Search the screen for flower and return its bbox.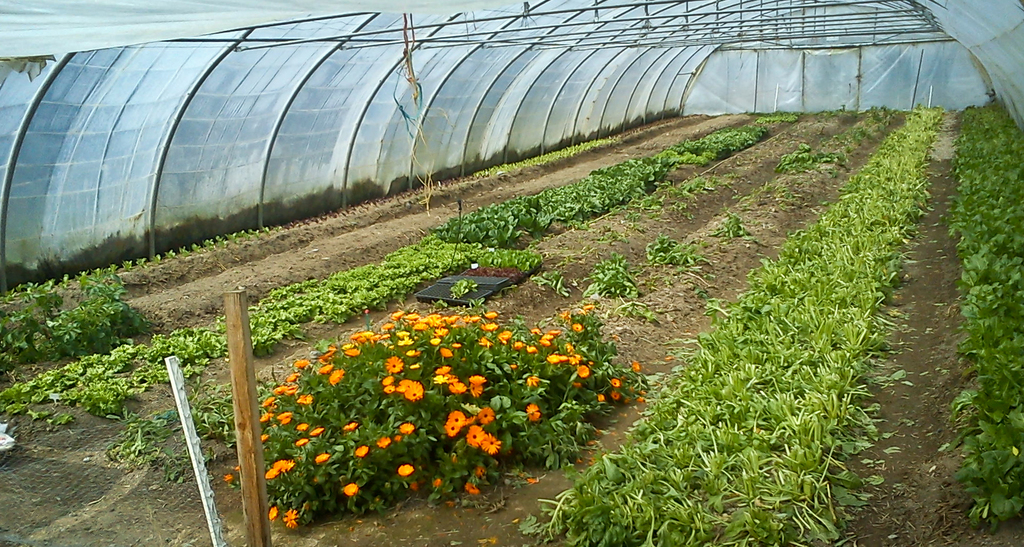
Found: bbox=(340, 482, 360, 497).
